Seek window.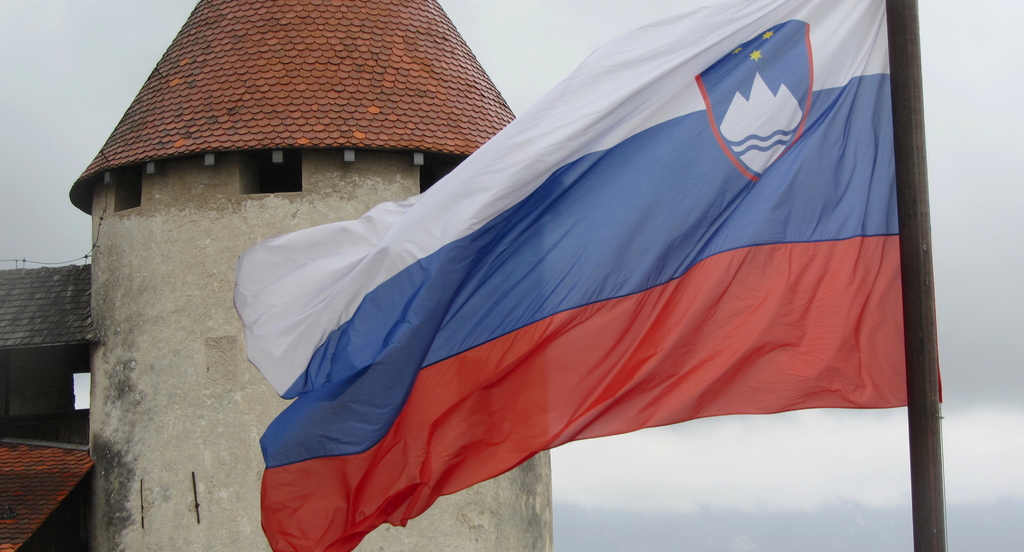
(72,371,90,411).
